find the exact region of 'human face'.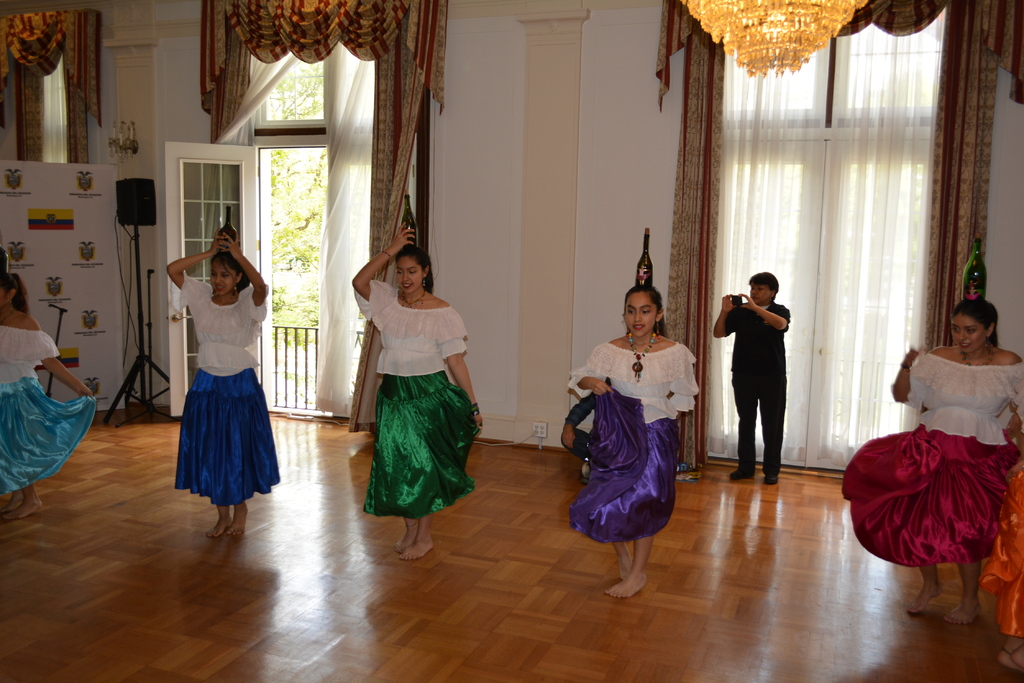
Exact region: locate(625, 294, 658, 337).
